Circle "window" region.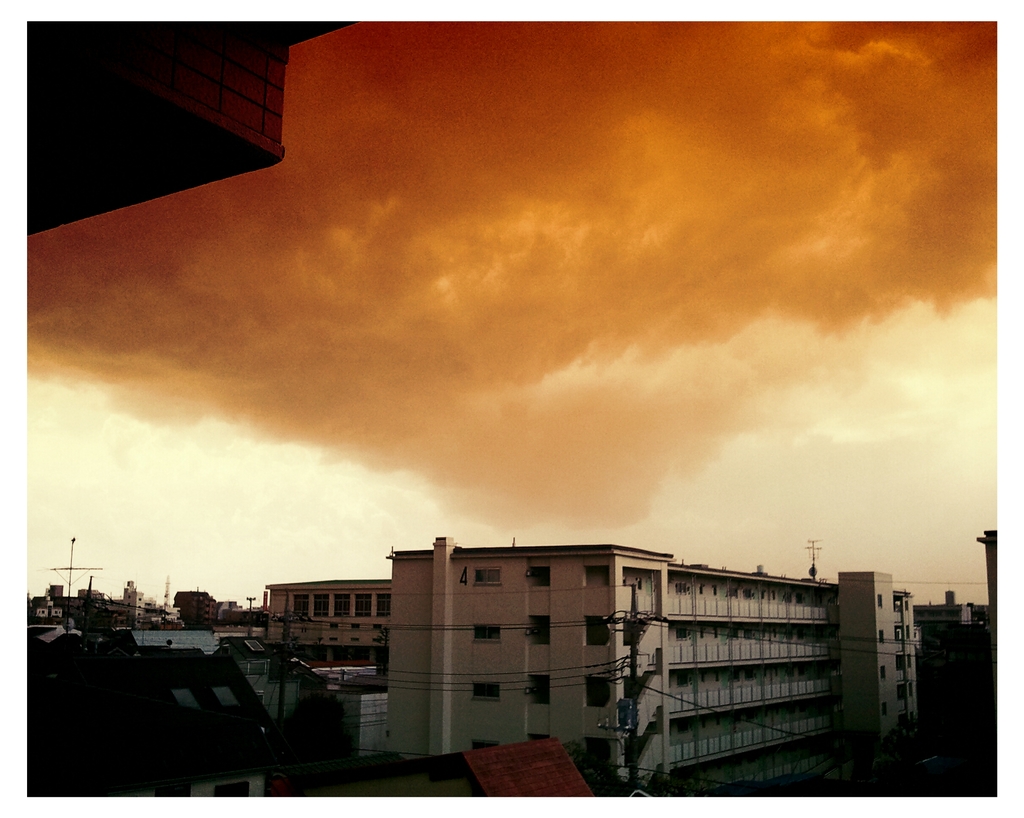
Region: (312, 595, 326, 618).
